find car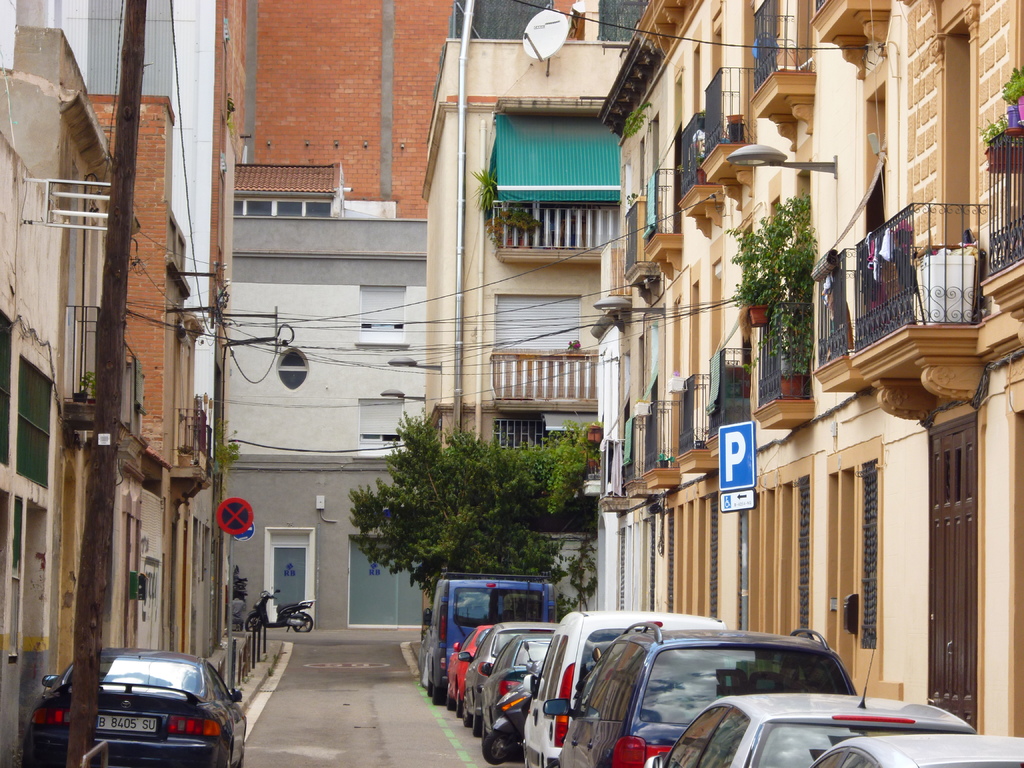
(left=445, top=622, right=494, bottom=719)
